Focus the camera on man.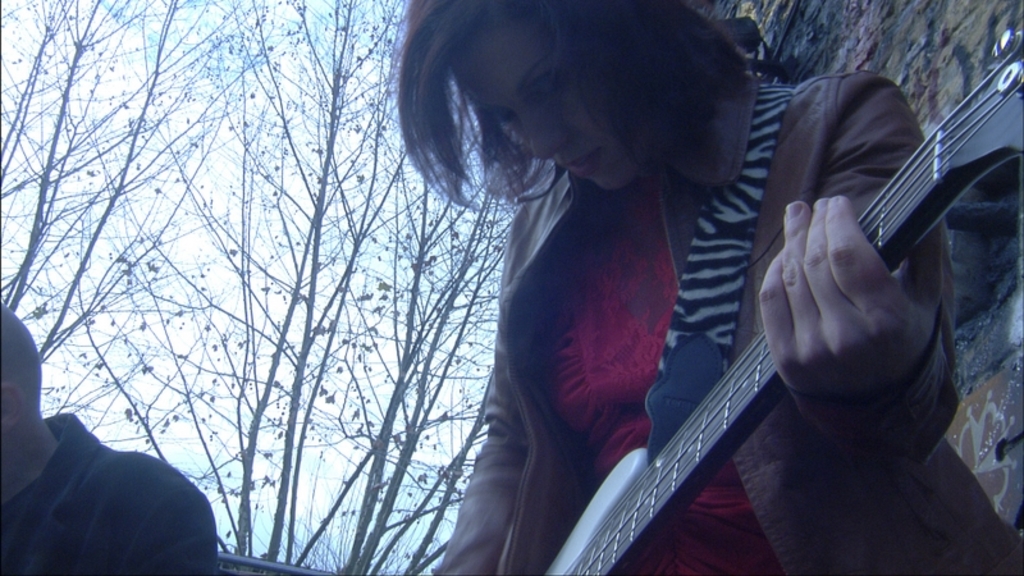
Focus region: crop(0, 306, 215, 568).
